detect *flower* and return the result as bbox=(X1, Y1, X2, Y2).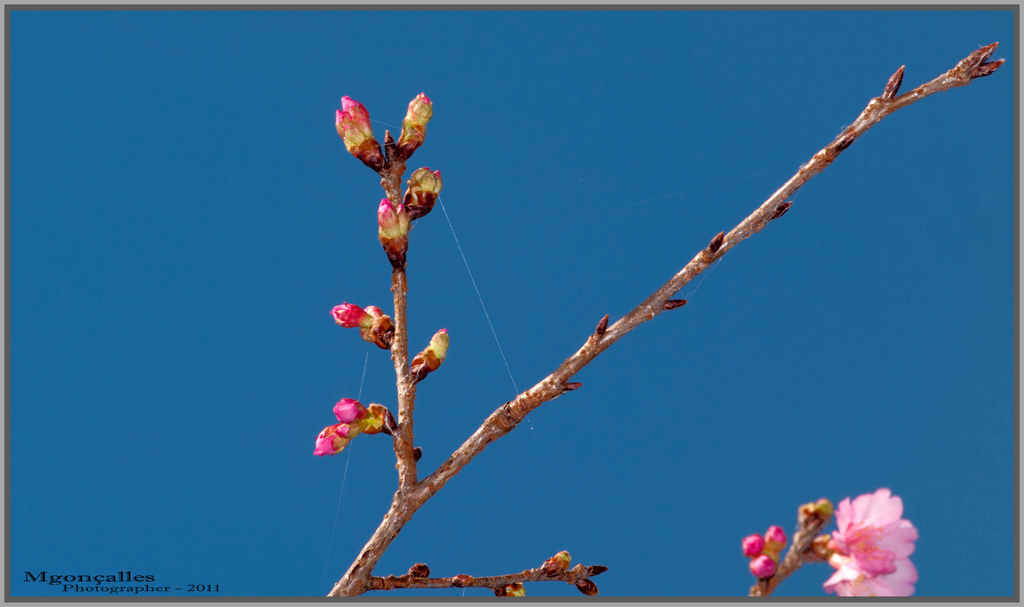
bbox=(400, 167, 439, 217).
